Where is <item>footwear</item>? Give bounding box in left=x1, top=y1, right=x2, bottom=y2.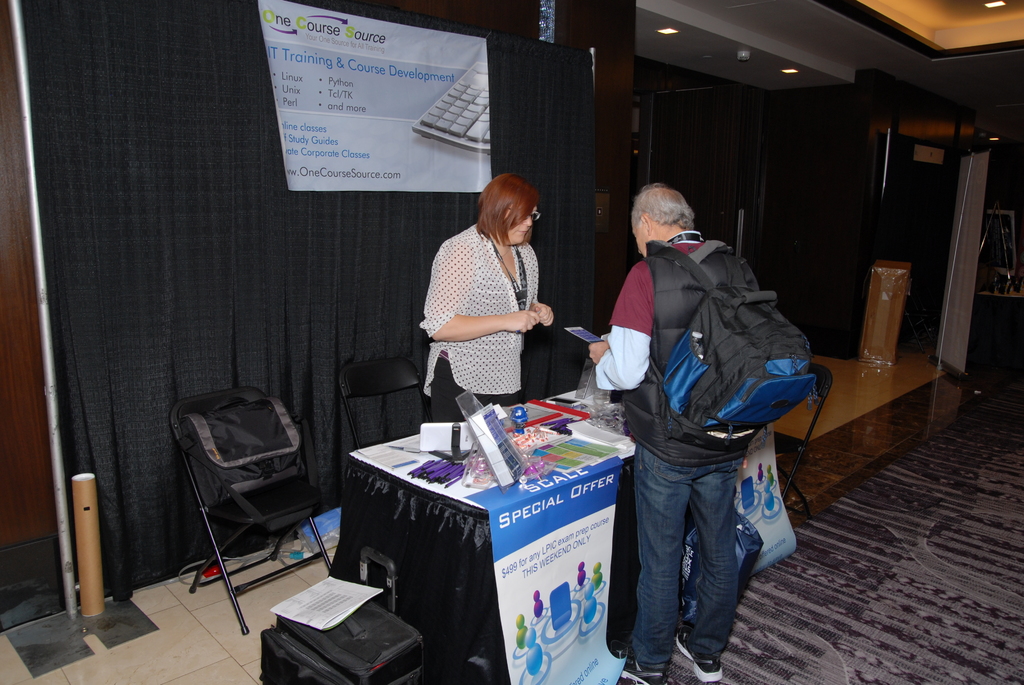
left=675, top=634, right=727, bottom=684.
